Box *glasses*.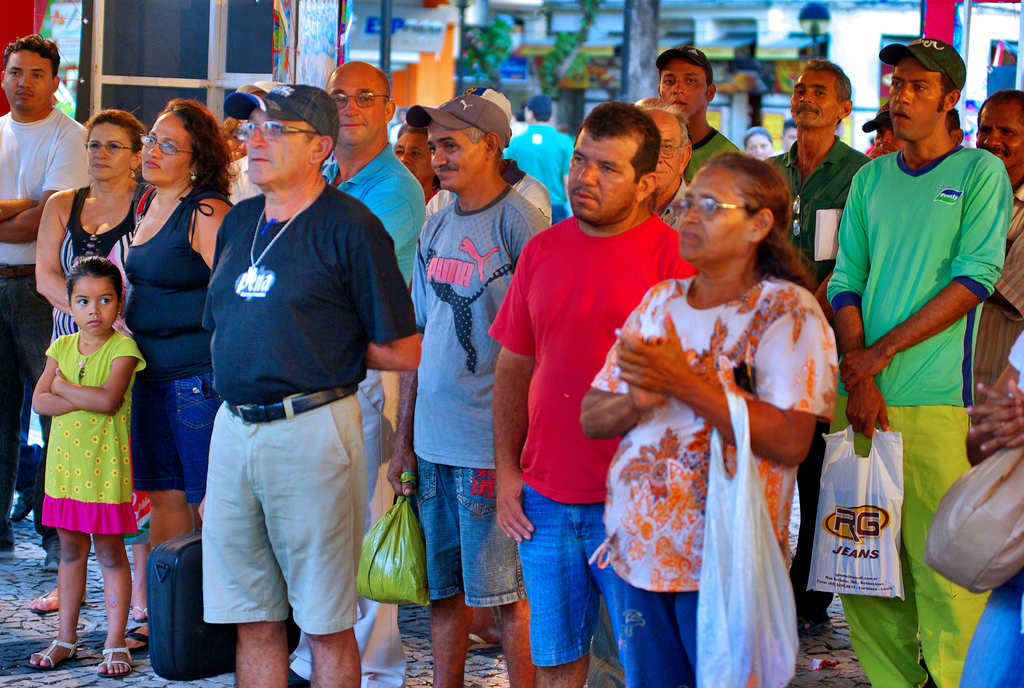
bbox(328, 90, 381, 113).
